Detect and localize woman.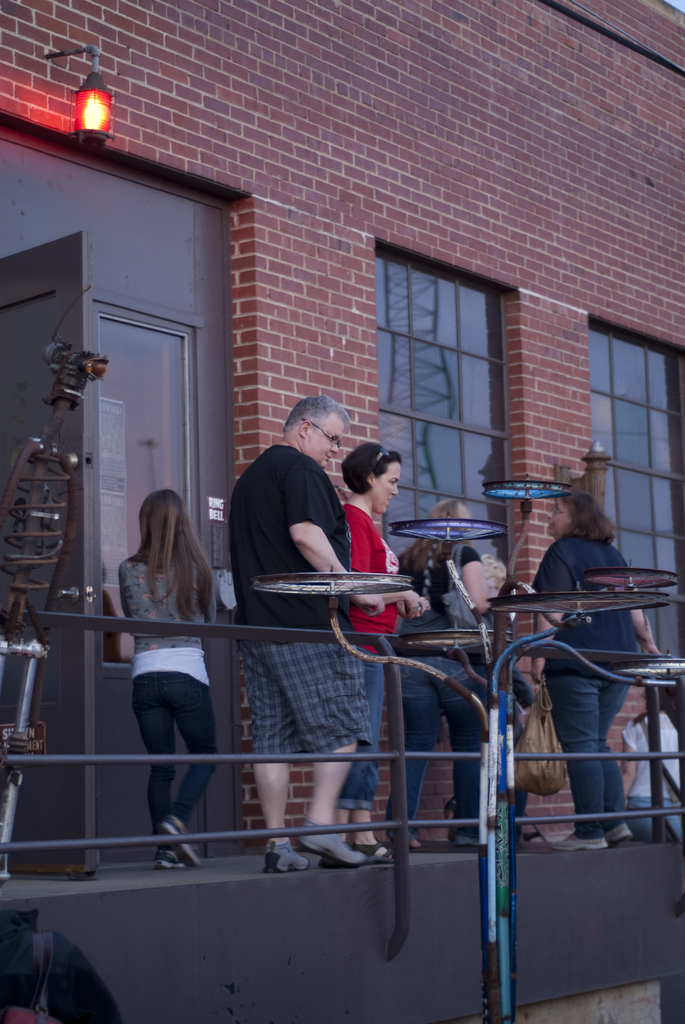
Localized at bbox=[119, 494, 228, 876].
